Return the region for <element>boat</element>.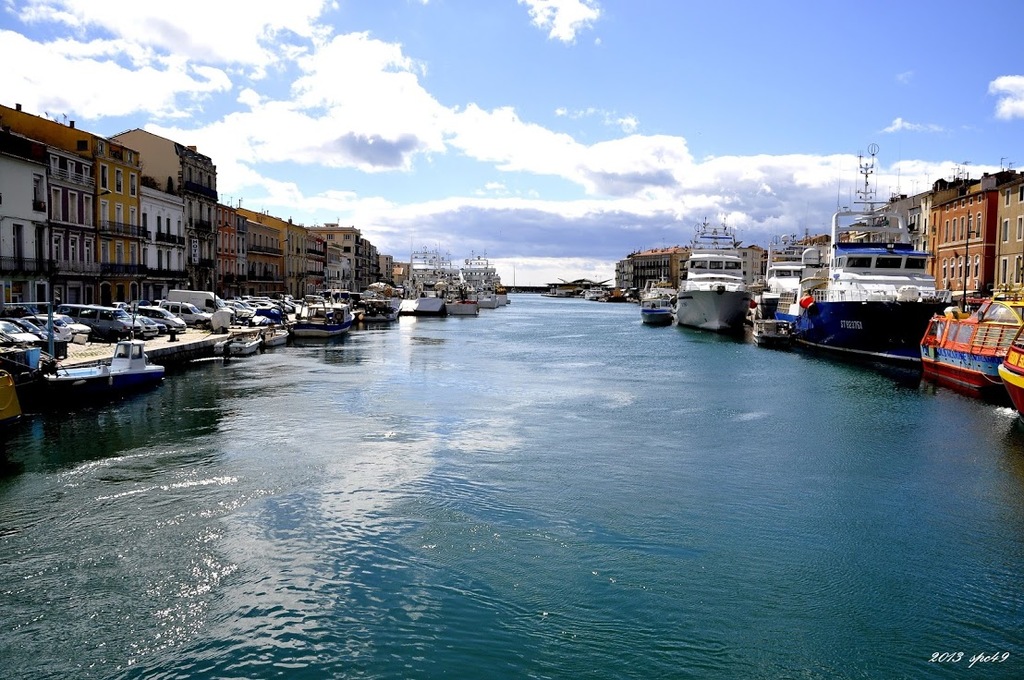
<box>20,331,184,417</box>.
